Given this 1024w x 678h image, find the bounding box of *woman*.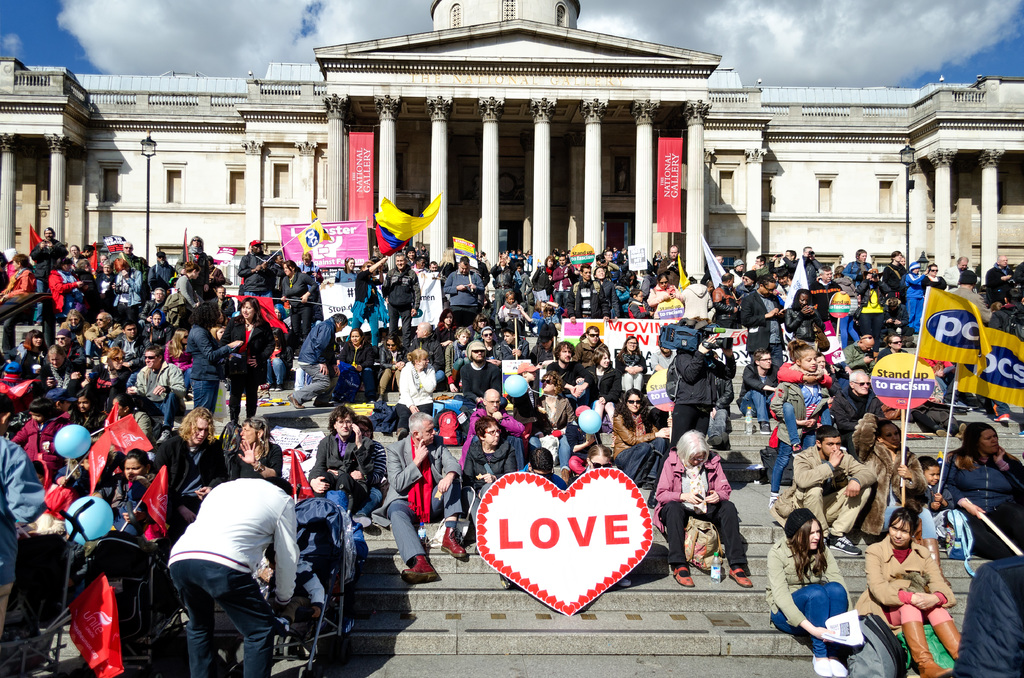
(227,416,301,497).
